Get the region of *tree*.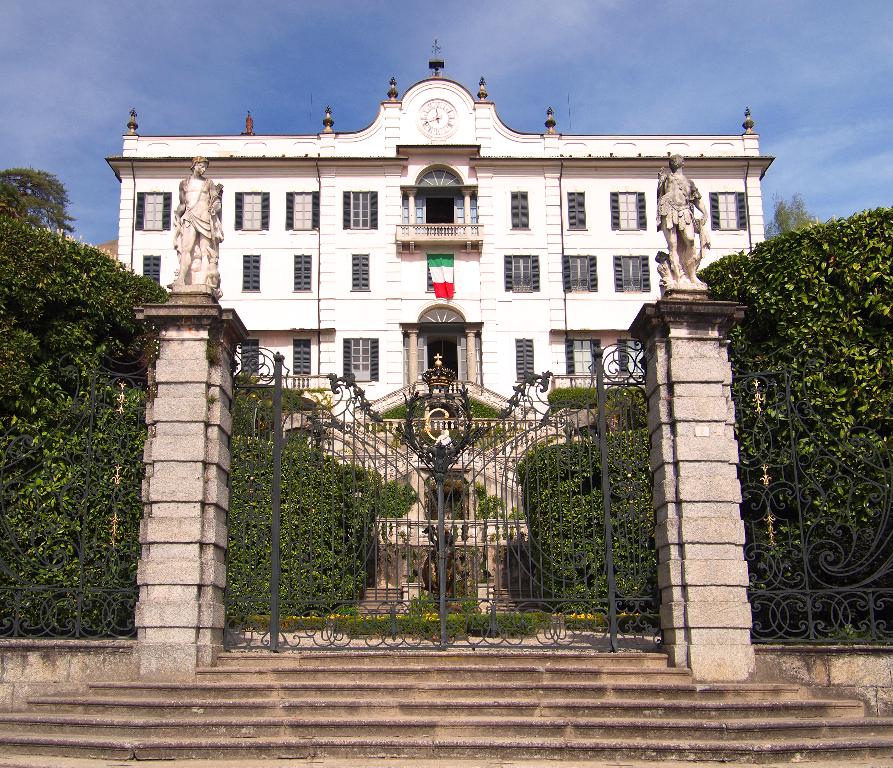
0,158,93,236.
